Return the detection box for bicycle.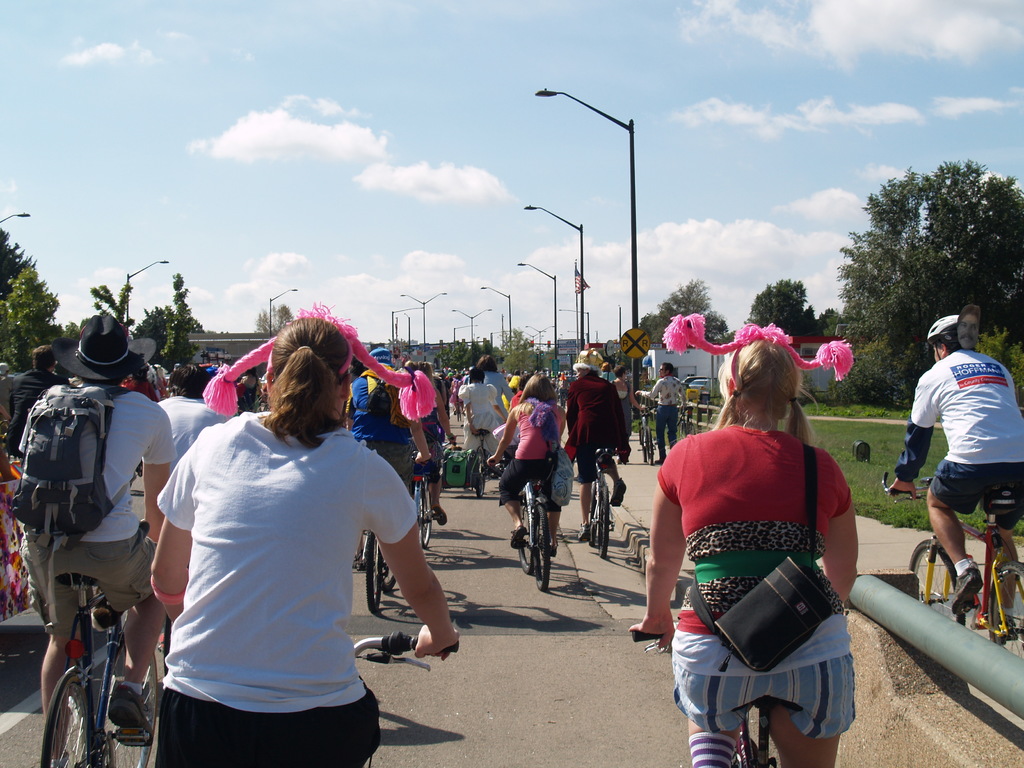
<region>871, 473, 1023, 655</region>.
